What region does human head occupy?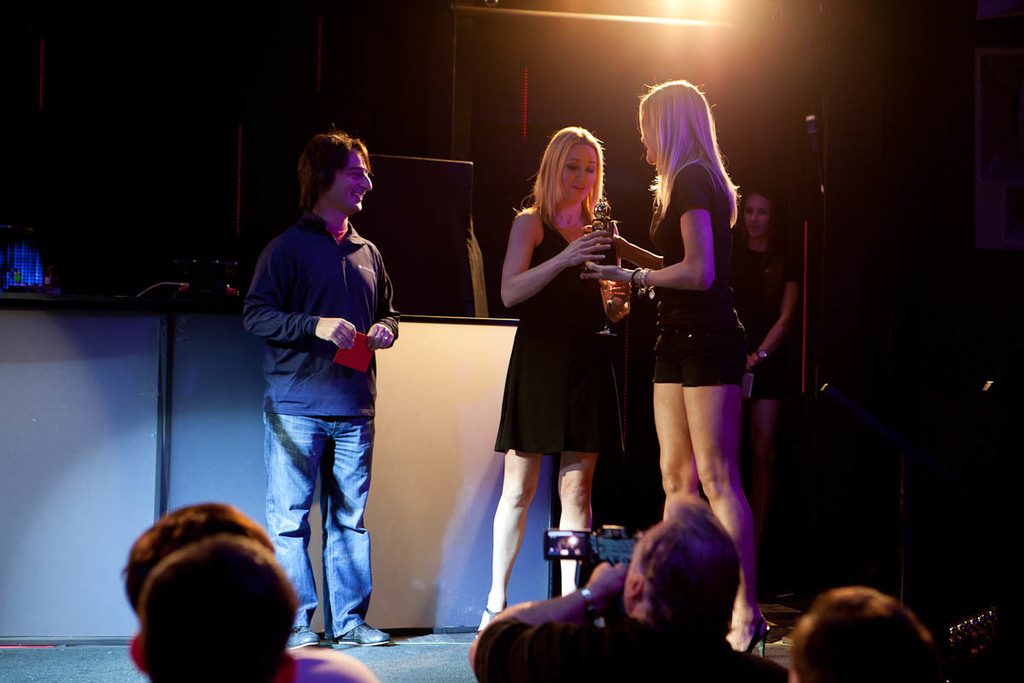
<region>621, 496, 747, 639</region>.
